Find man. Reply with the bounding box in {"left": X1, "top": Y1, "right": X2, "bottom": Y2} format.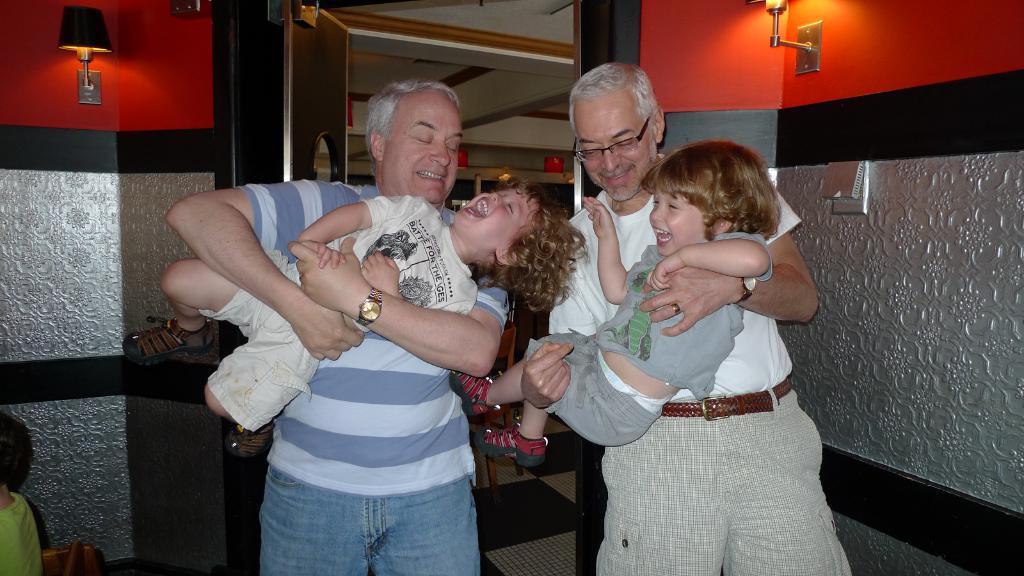
{"left": 517, "top": 60, "right": 859, "bottom": 575}.
